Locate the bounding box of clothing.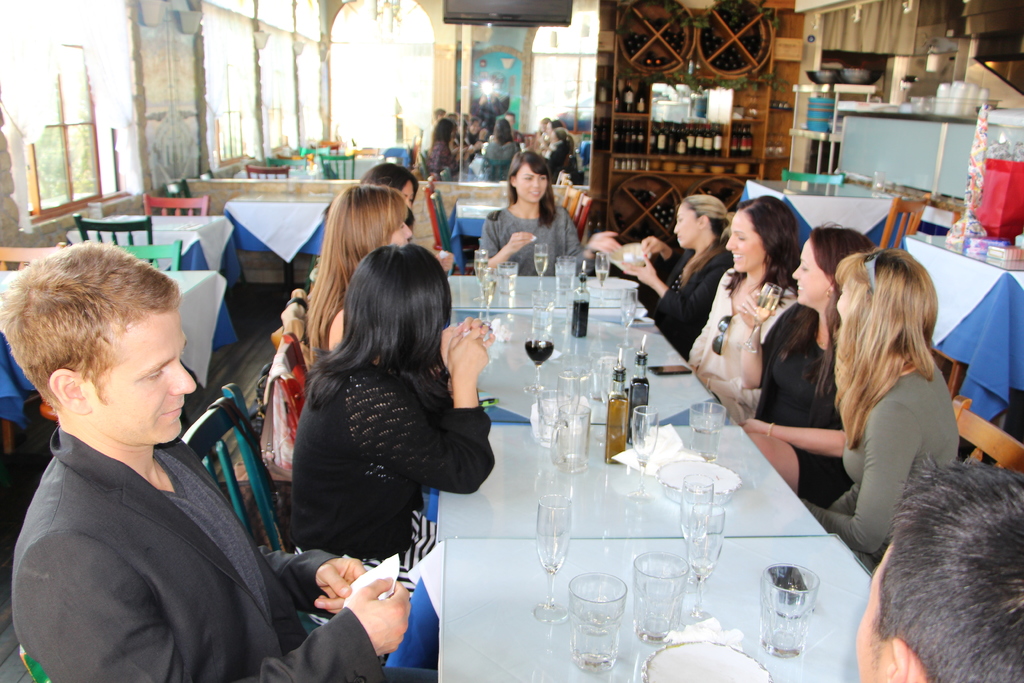
Bounding box: 652:251:838:455.
